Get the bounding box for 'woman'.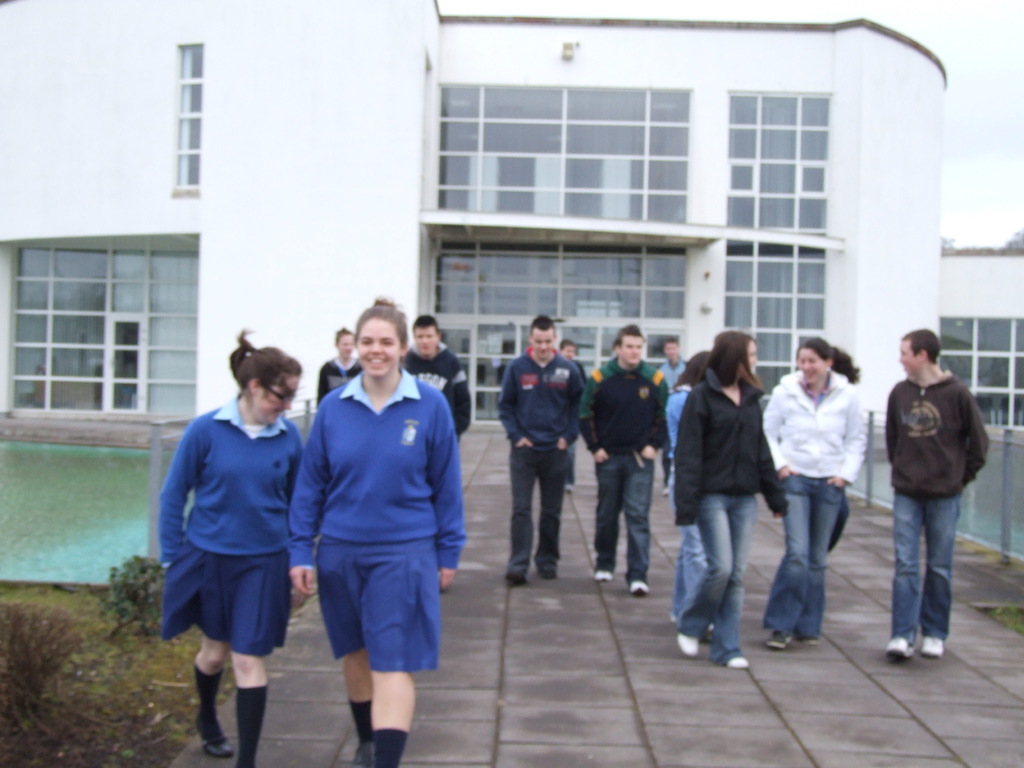
box(760, 336, 868, 650).
